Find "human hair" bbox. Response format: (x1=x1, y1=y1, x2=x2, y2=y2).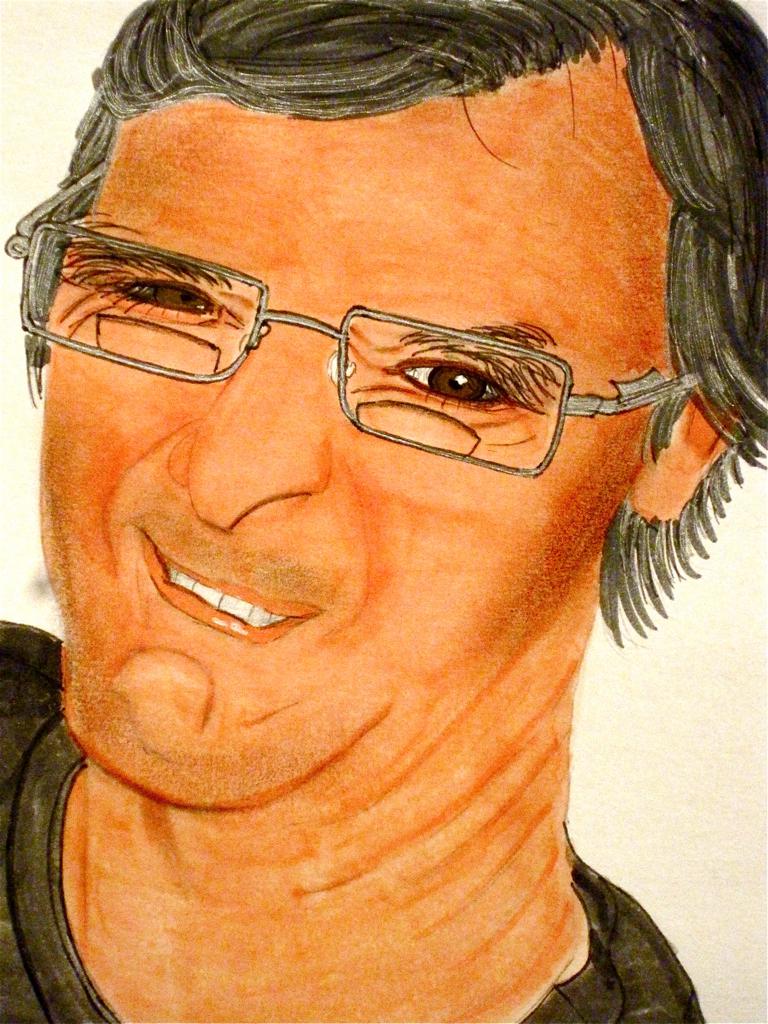
(x1=22, y1=0, x2=767, y2=653).
